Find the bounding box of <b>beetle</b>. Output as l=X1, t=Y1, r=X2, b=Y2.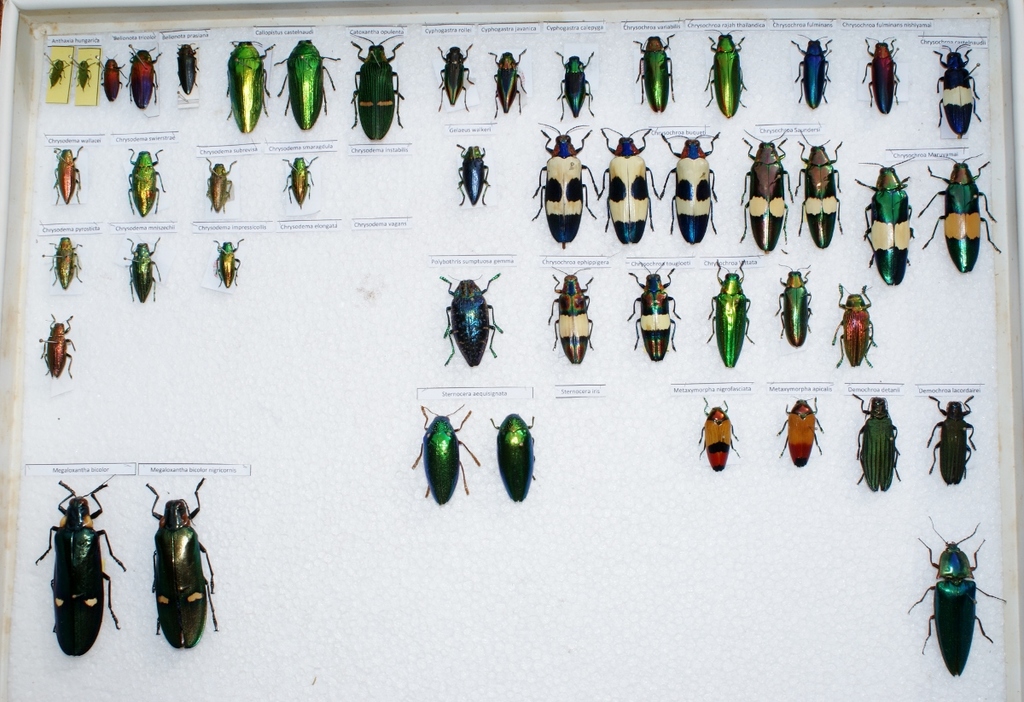
l=44, t=57, r=76, b=90.
